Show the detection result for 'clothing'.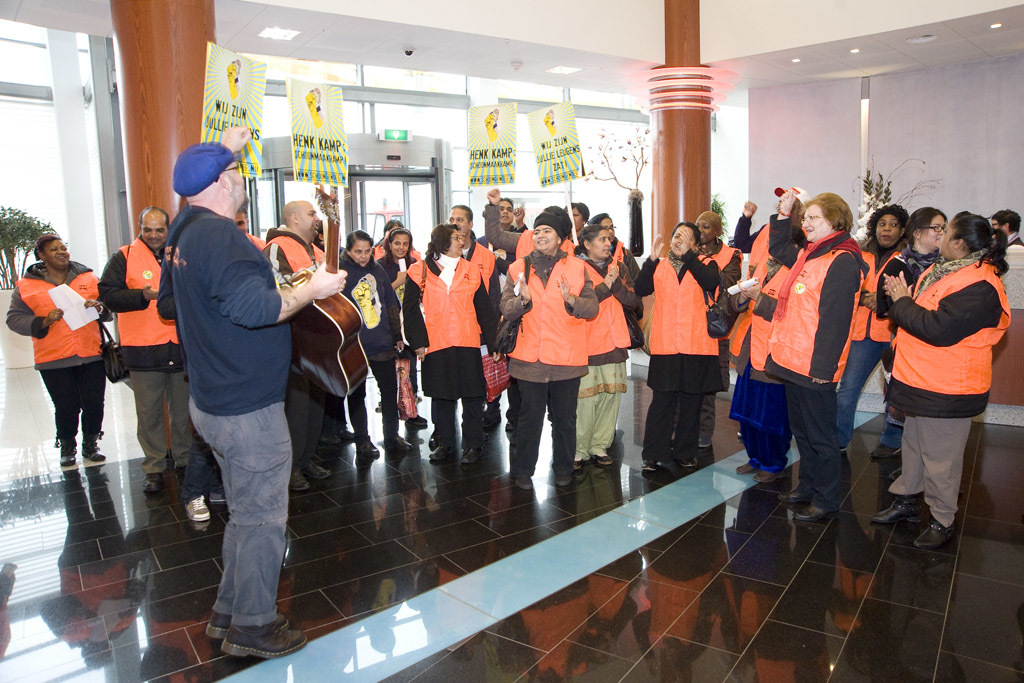
630, 248, 717, 460.
